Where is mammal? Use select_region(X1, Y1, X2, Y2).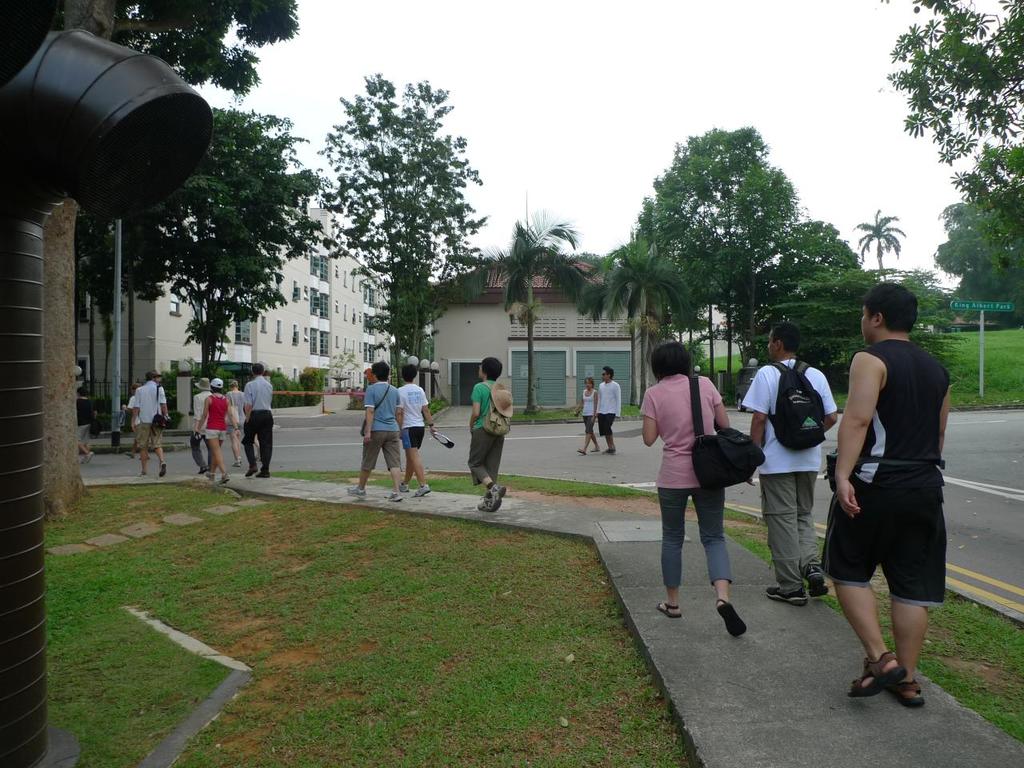
select_region(816, 286, 956, 706).
